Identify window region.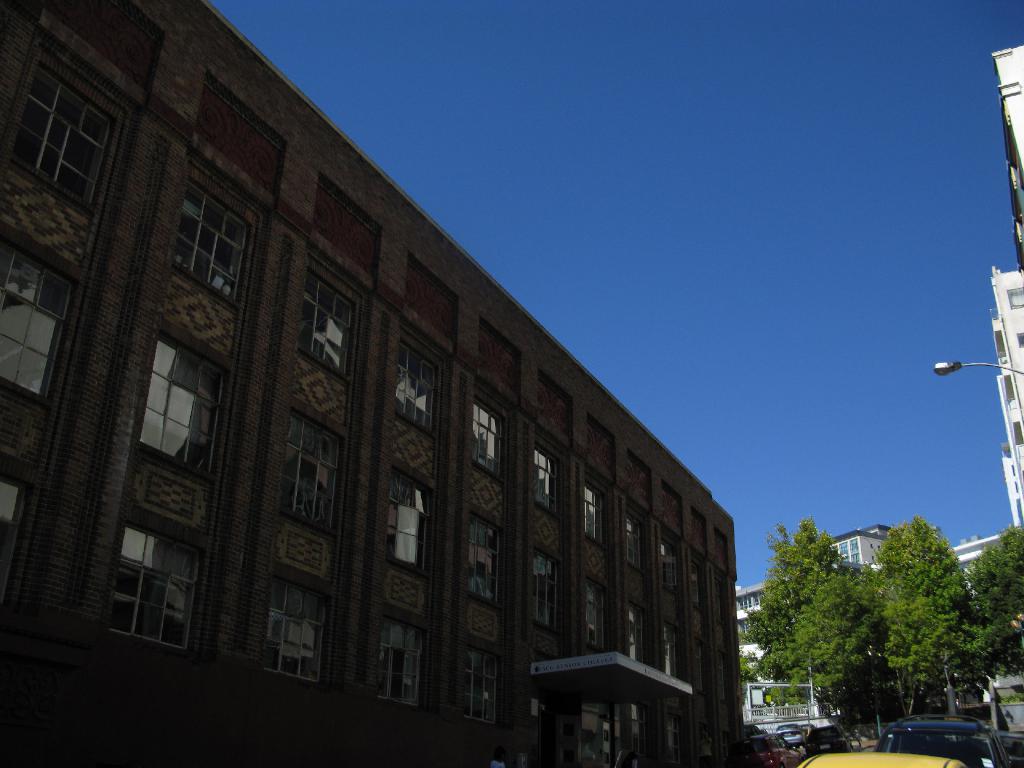
Region: <box>532,541,561,636</box>.
